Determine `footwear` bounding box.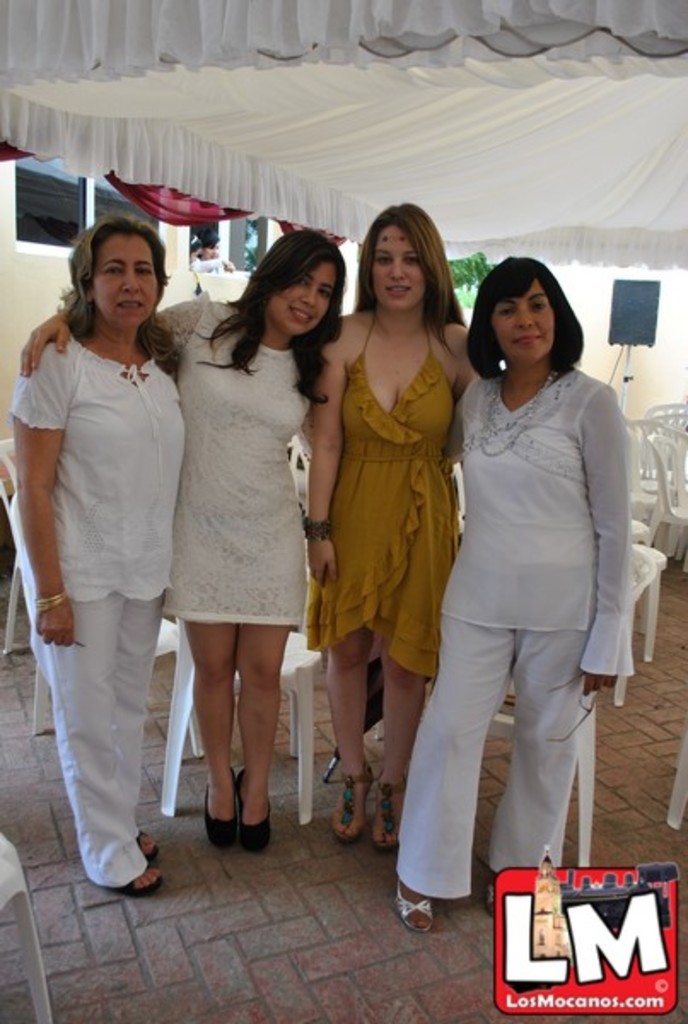
Determined: {"left": 133, "top": 829, "right": 157, "bottom": 860}.
